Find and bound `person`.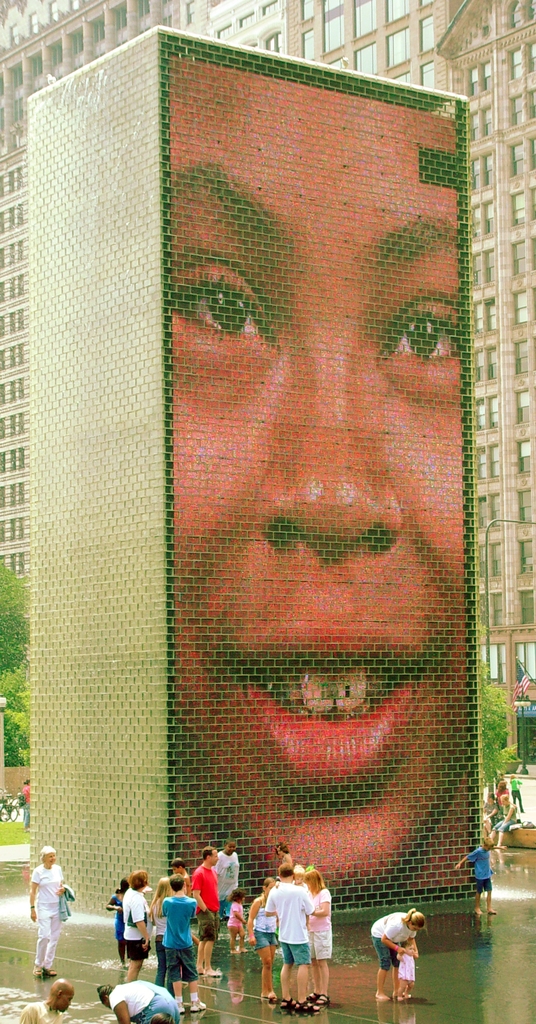
Bound: crop(371, 907, 422, 1005).
